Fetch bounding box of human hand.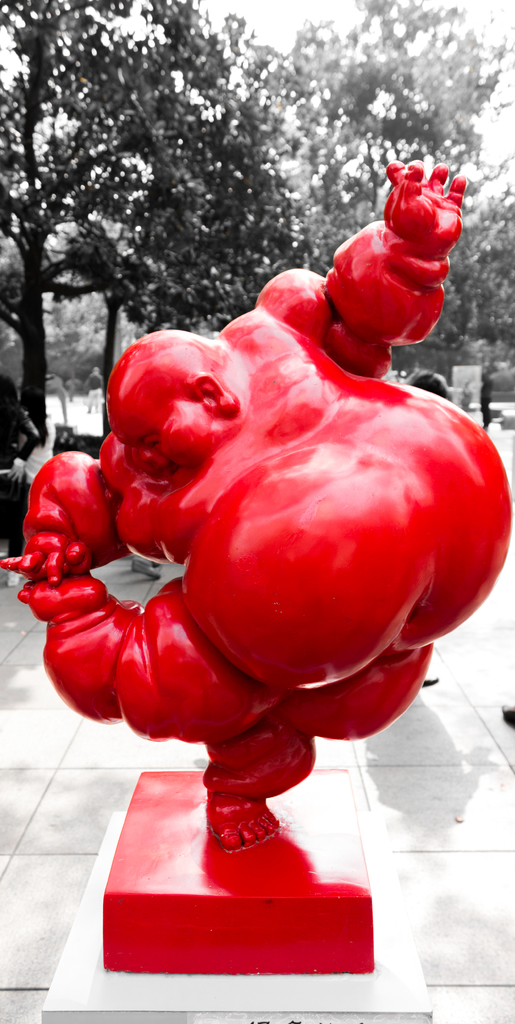
Bbox: [382, 158, 465, 254].
